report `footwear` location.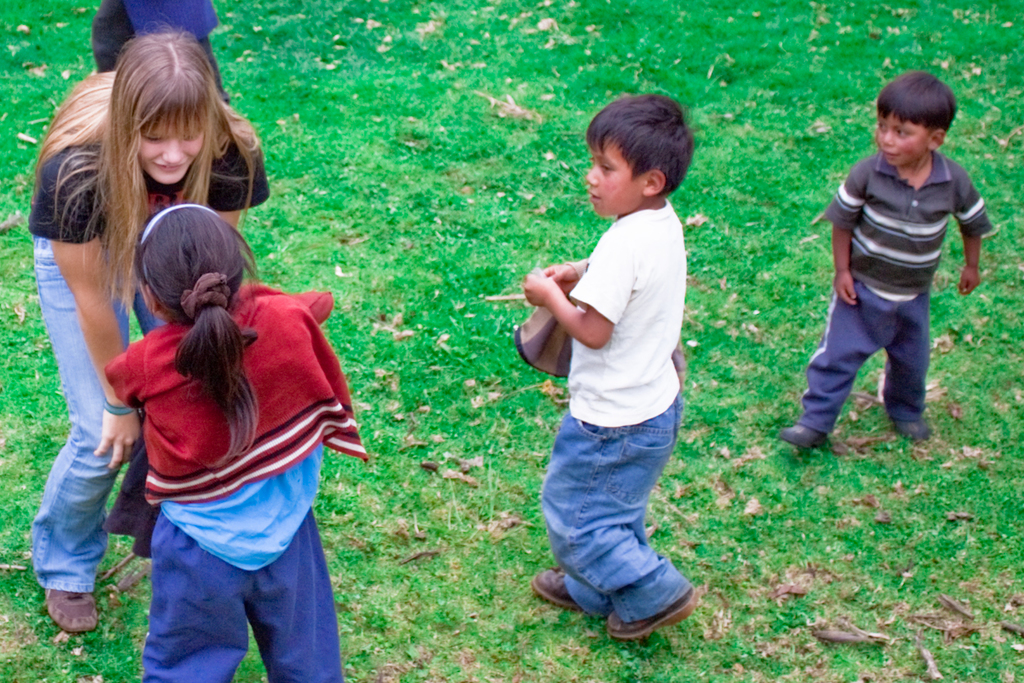
Report: <region>776, 422, 826, 453</region>.
